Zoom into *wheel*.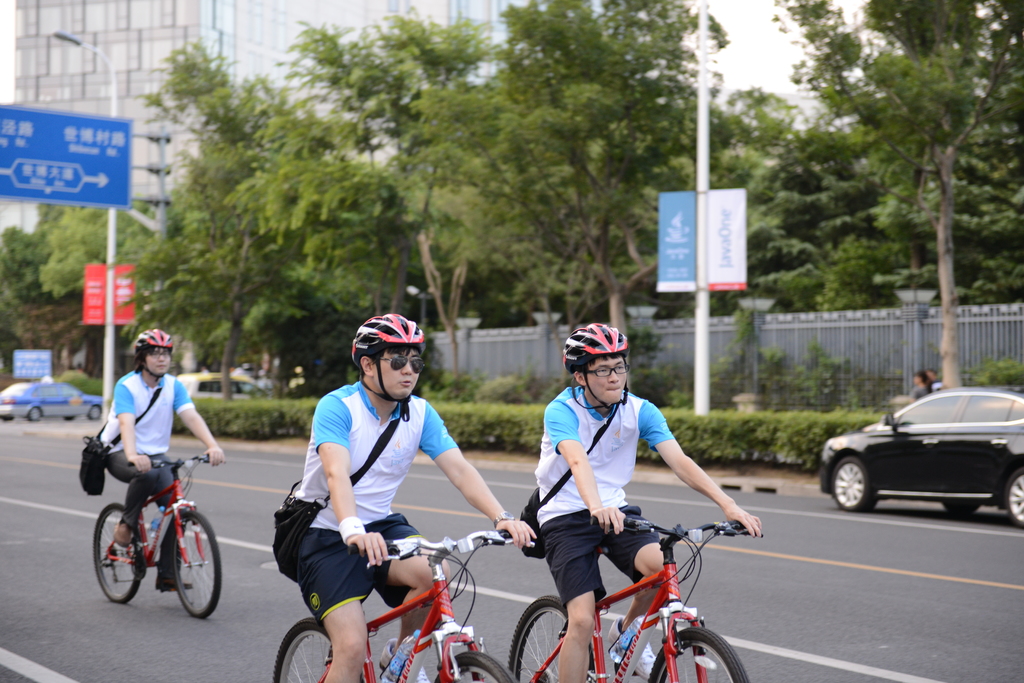
Zoom target: crop(830, 460, 874, 520).
